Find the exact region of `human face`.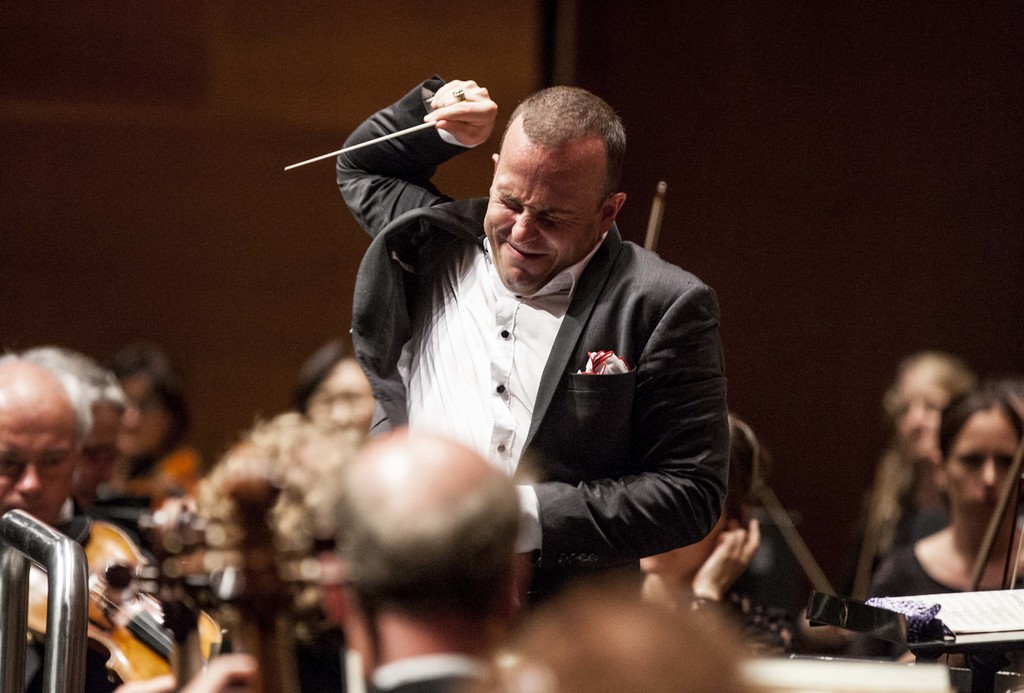
Exact region: 0 406 83 521.
